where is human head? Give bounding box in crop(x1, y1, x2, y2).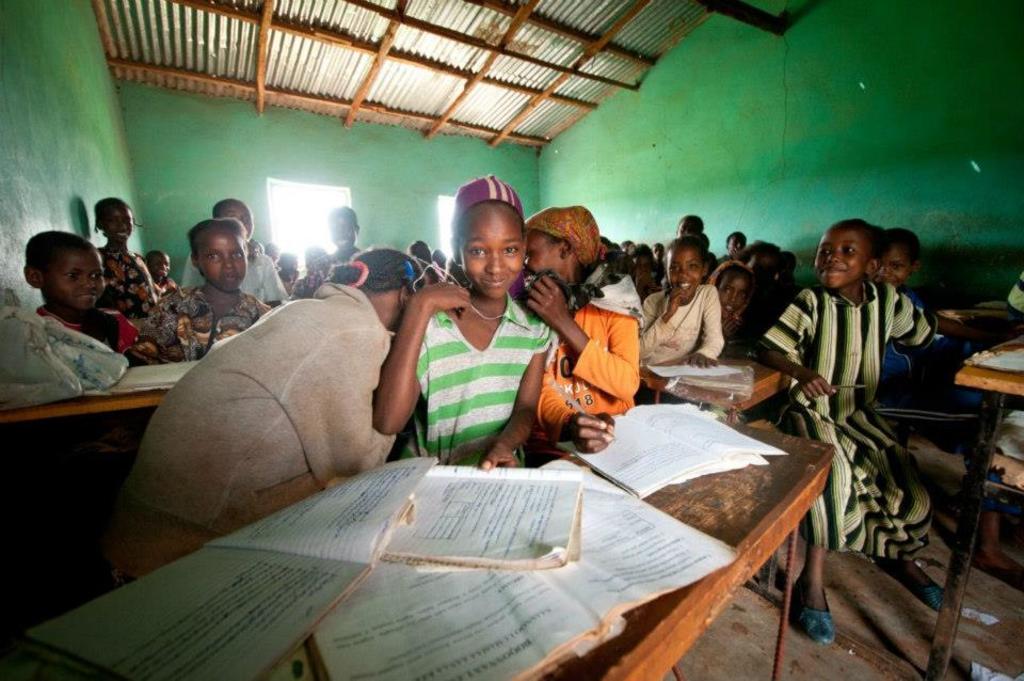
crop(453, 176, 529, 294).
